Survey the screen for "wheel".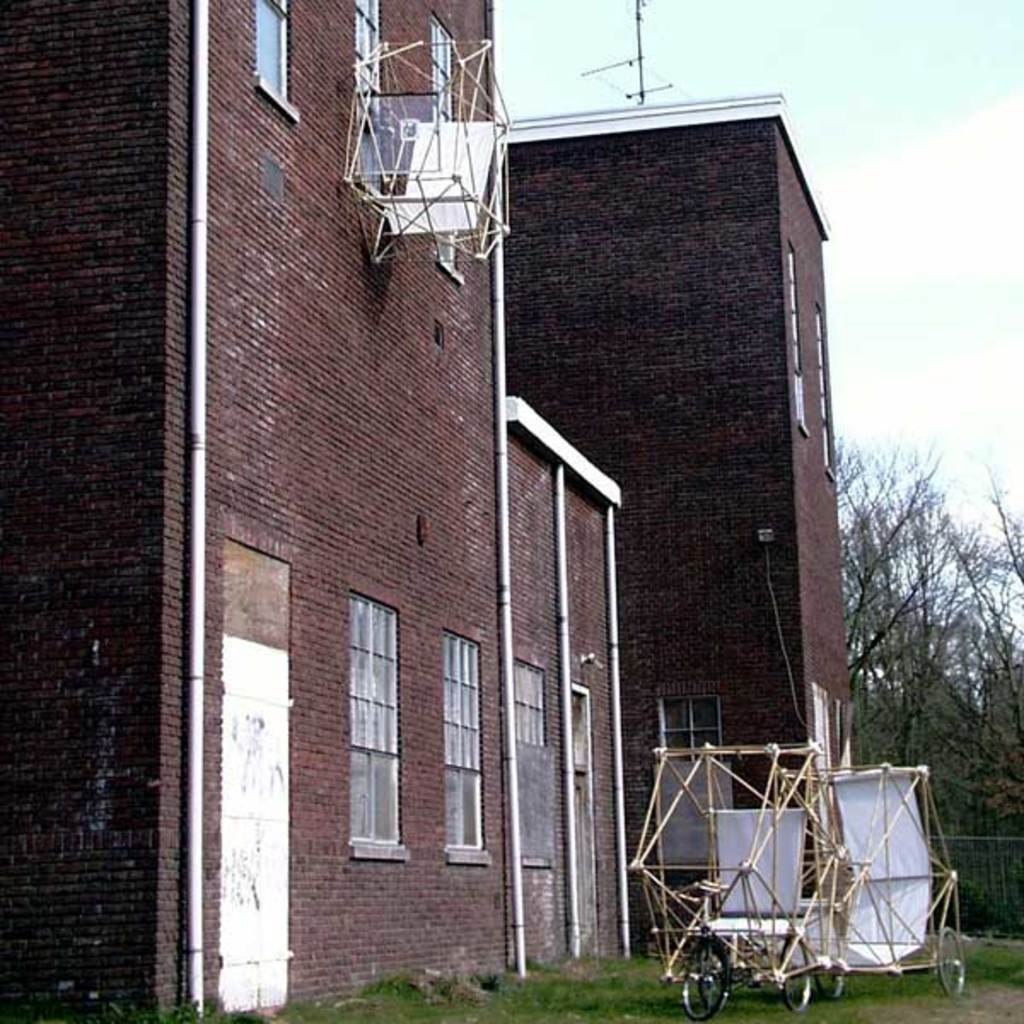
Survey found: box=[676, 927, 730, 1022].
